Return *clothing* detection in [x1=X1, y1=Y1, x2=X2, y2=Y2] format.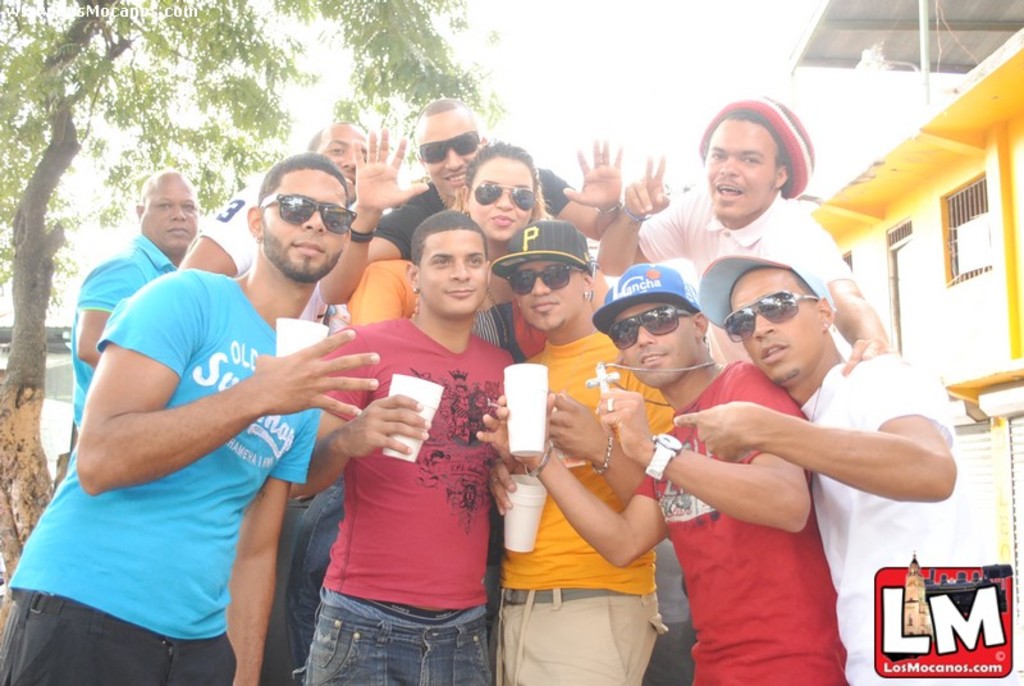
[x1=60, y1=234, x2=169, y2=444].
